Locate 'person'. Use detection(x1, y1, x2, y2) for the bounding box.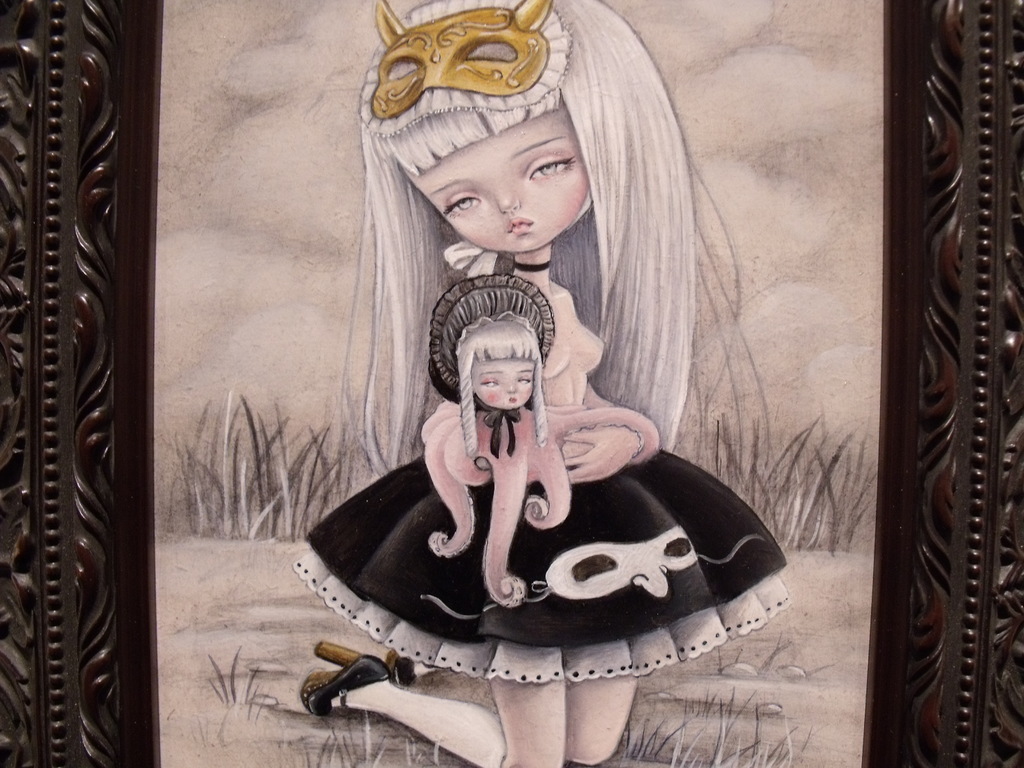
detection(297, 0, 792, 767).
